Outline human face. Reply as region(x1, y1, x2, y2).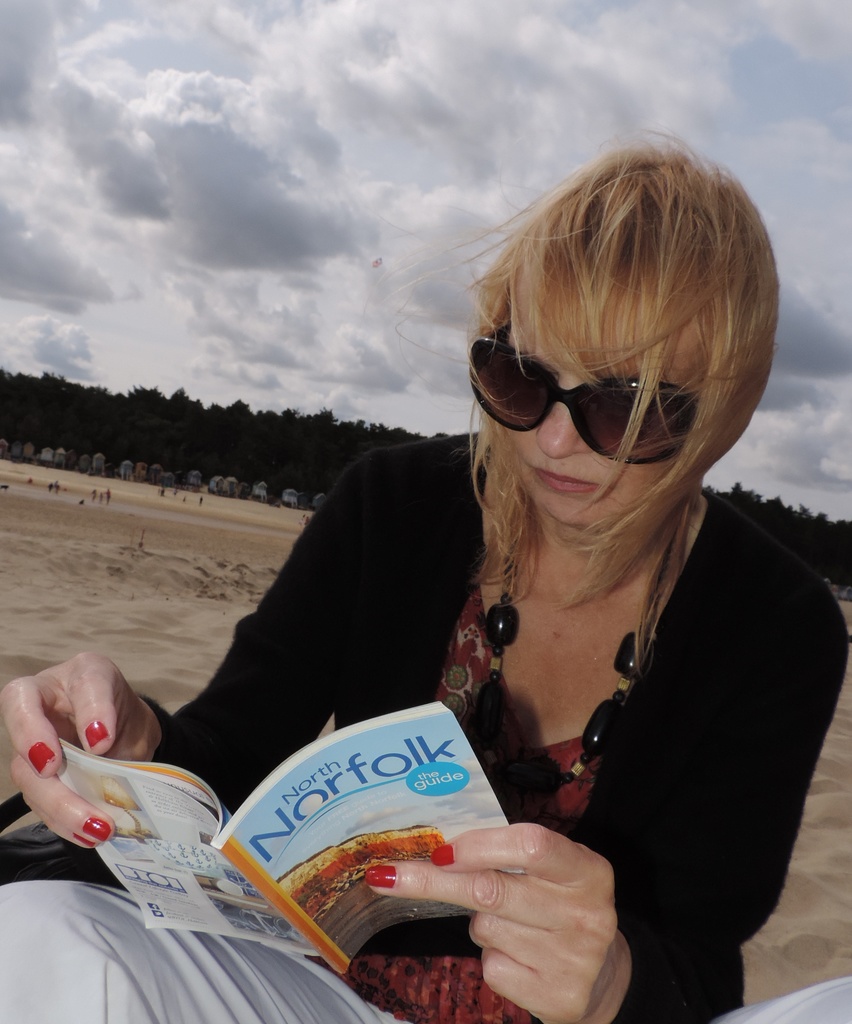
region(495, 273, 705, 524).
